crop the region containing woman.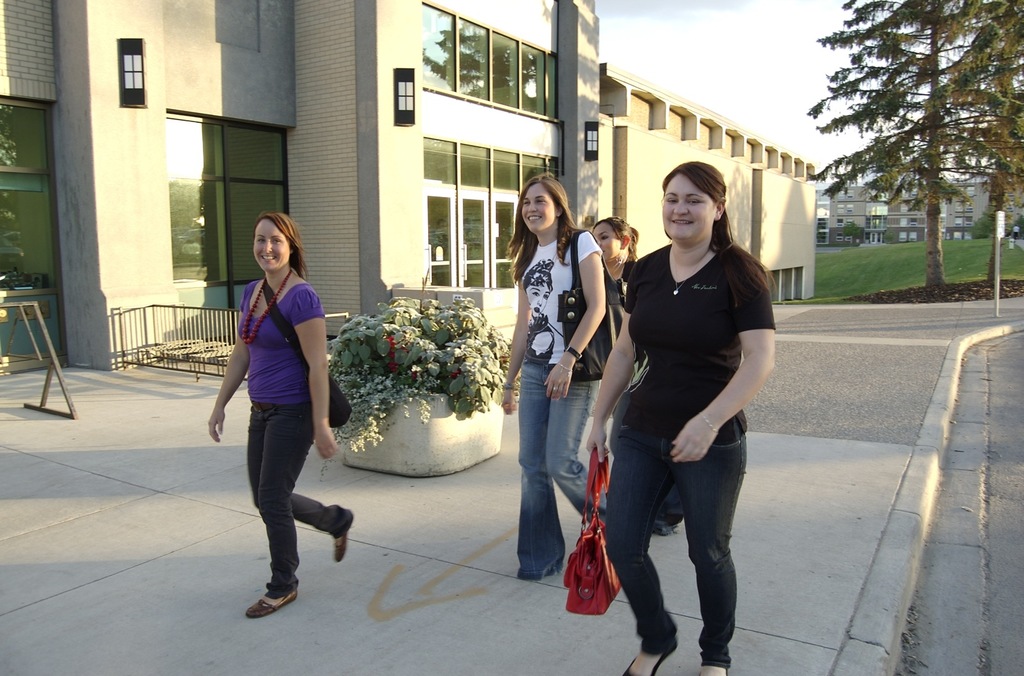
Crop region: <region>591, 215, 684, 535</region>.
